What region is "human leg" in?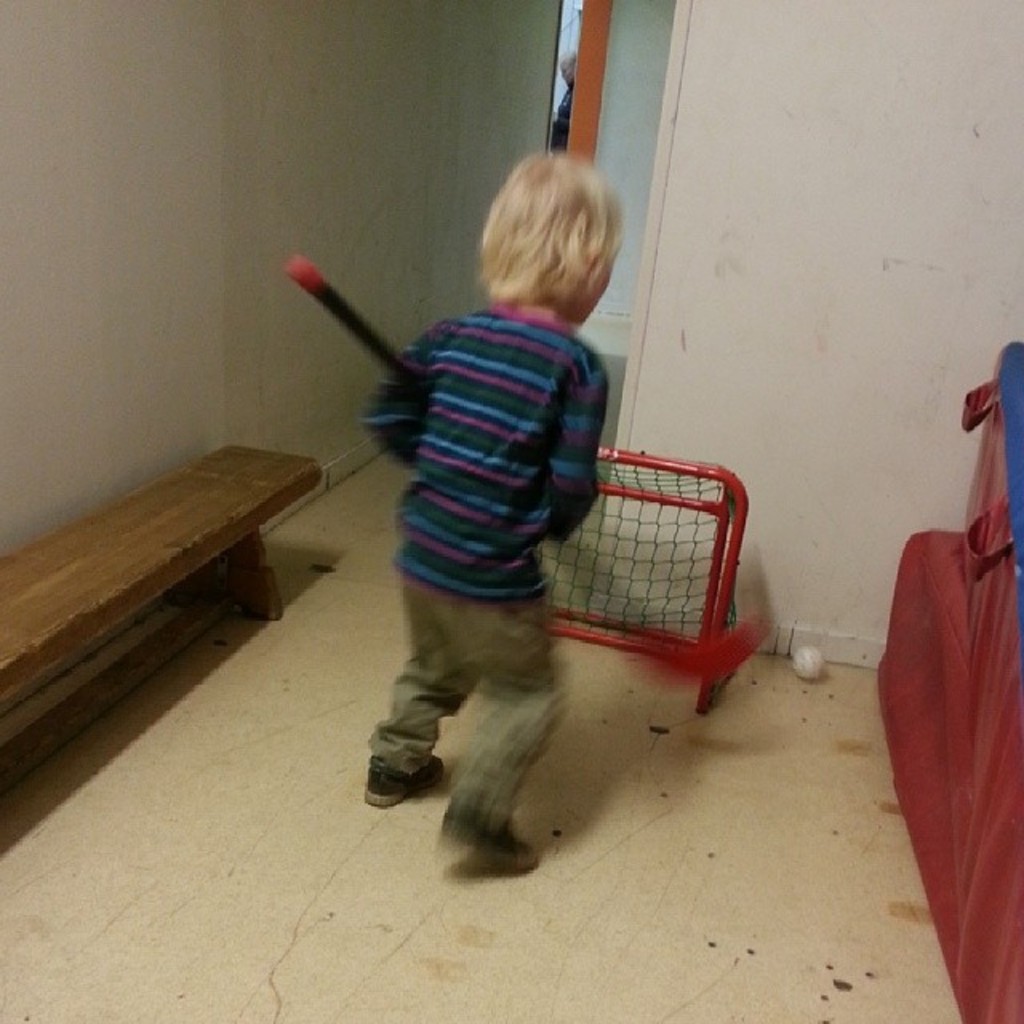
box(365, 515, 451, 811).
